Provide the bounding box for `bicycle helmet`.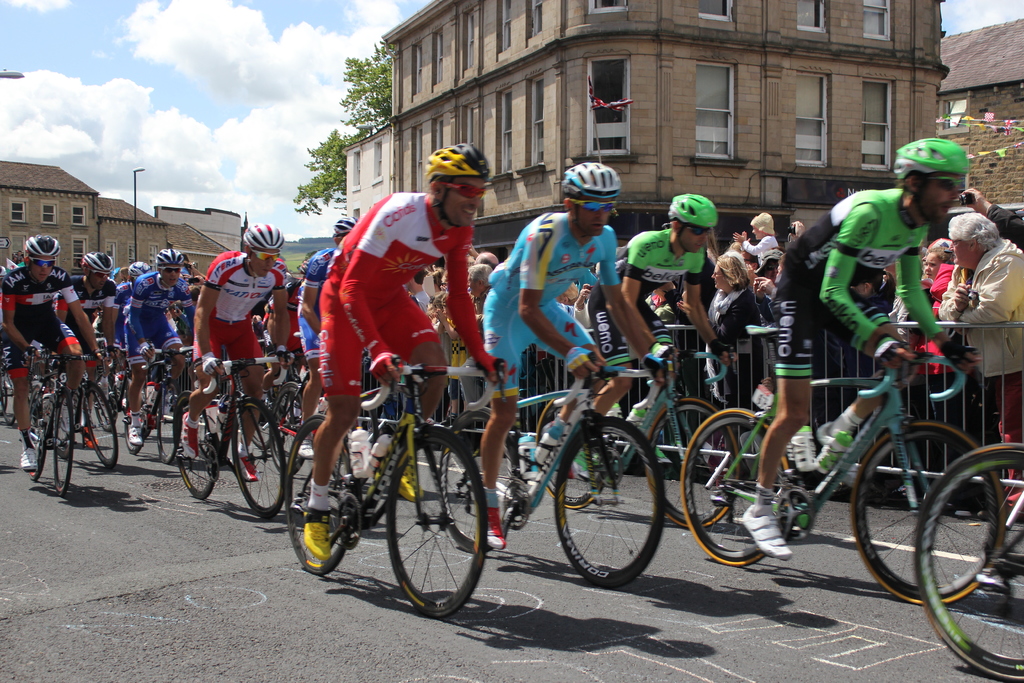
x1=888 y1=142 x2=972 y2=190.
